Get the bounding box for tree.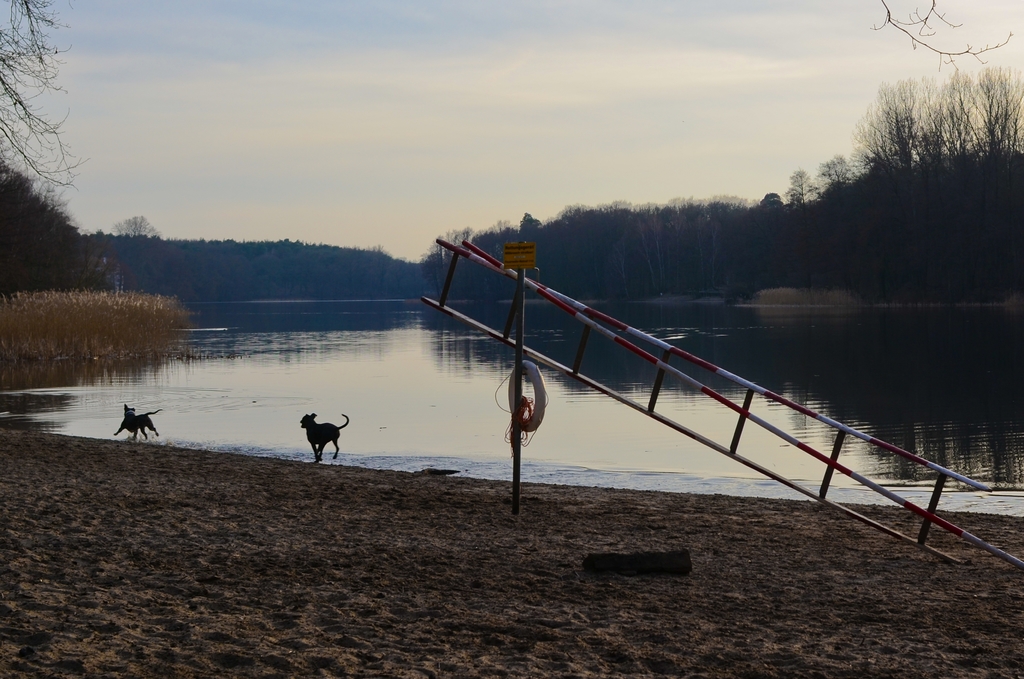
[x1=108, y1=211, x2=189, y2=301].
